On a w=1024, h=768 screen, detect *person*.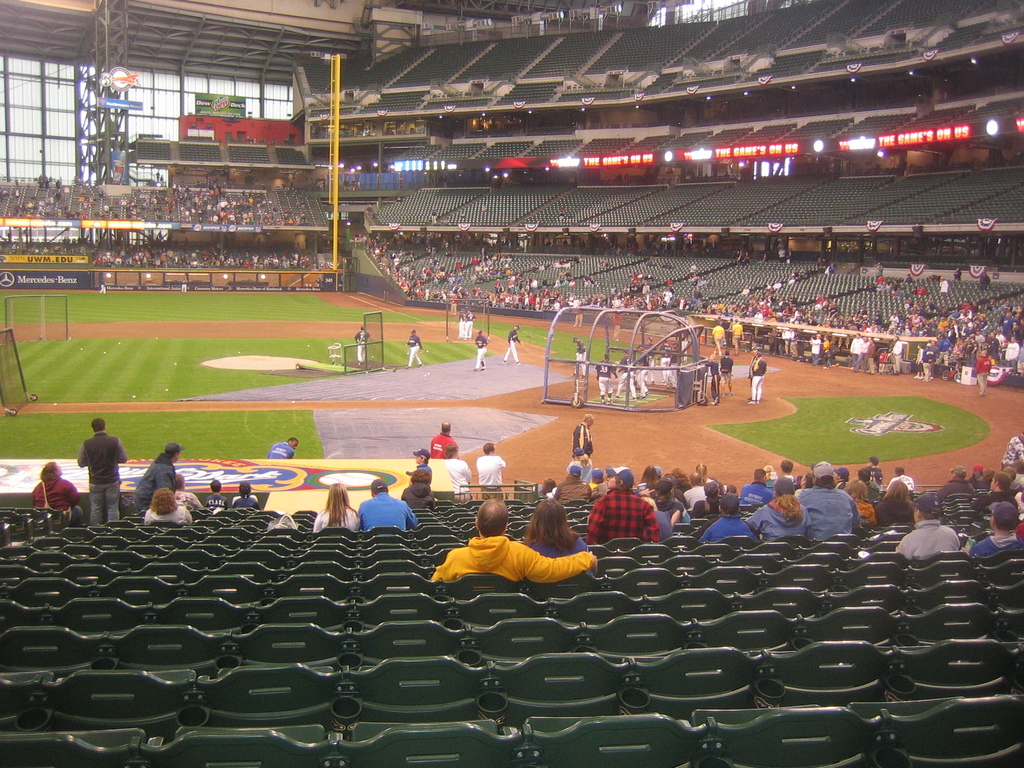
(left=356, top=327, right=370, bottom=368).
